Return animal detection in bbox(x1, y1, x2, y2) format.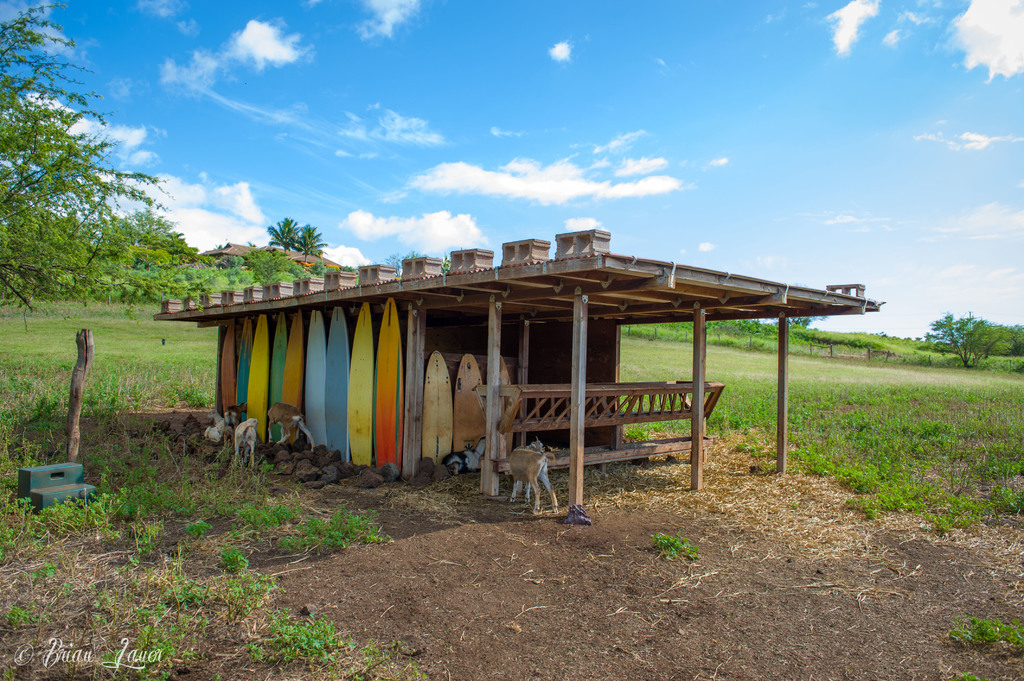
bbox(203, 405, 225, 445).
